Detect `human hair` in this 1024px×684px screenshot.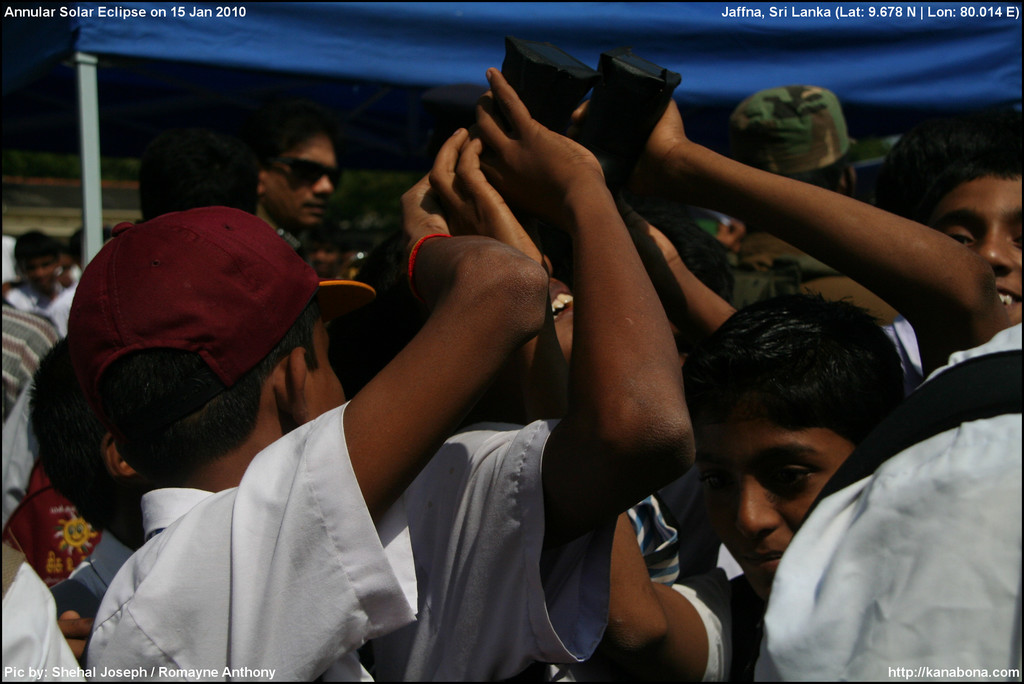
Detection: bbox=[13, 224, 61, 267].
